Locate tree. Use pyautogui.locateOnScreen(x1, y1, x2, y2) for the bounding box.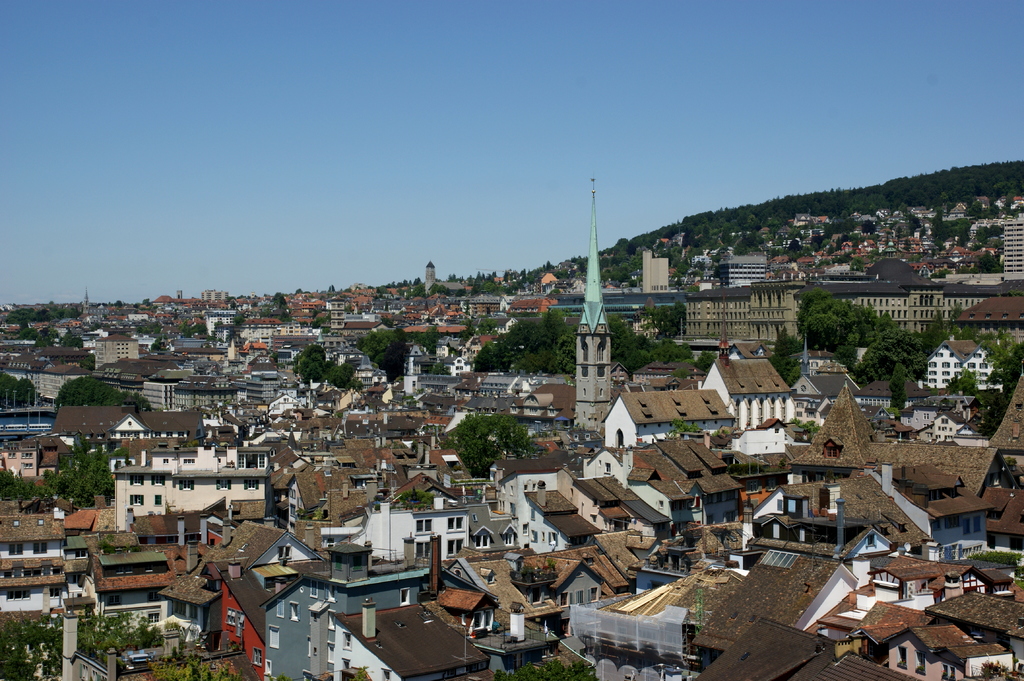
pyautogui.locateOnScreen(296, 345, 351, 394).
